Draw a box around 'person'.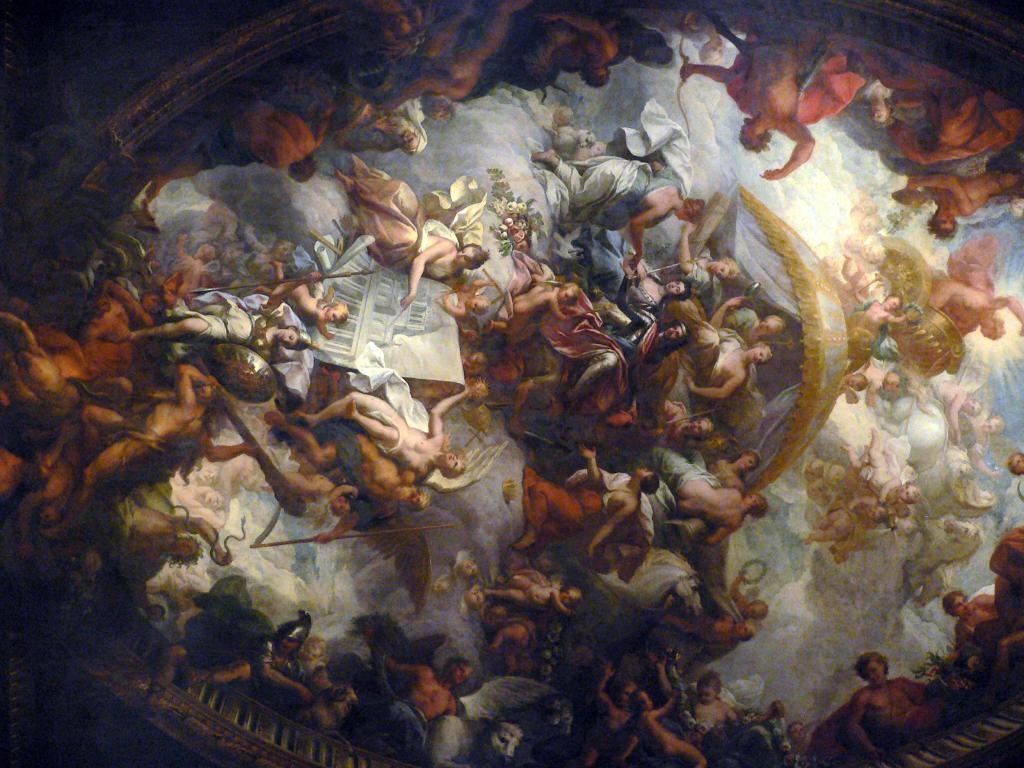
{"x1": 940, "y1": 593, "x2": 1007, "y2": 655}.
